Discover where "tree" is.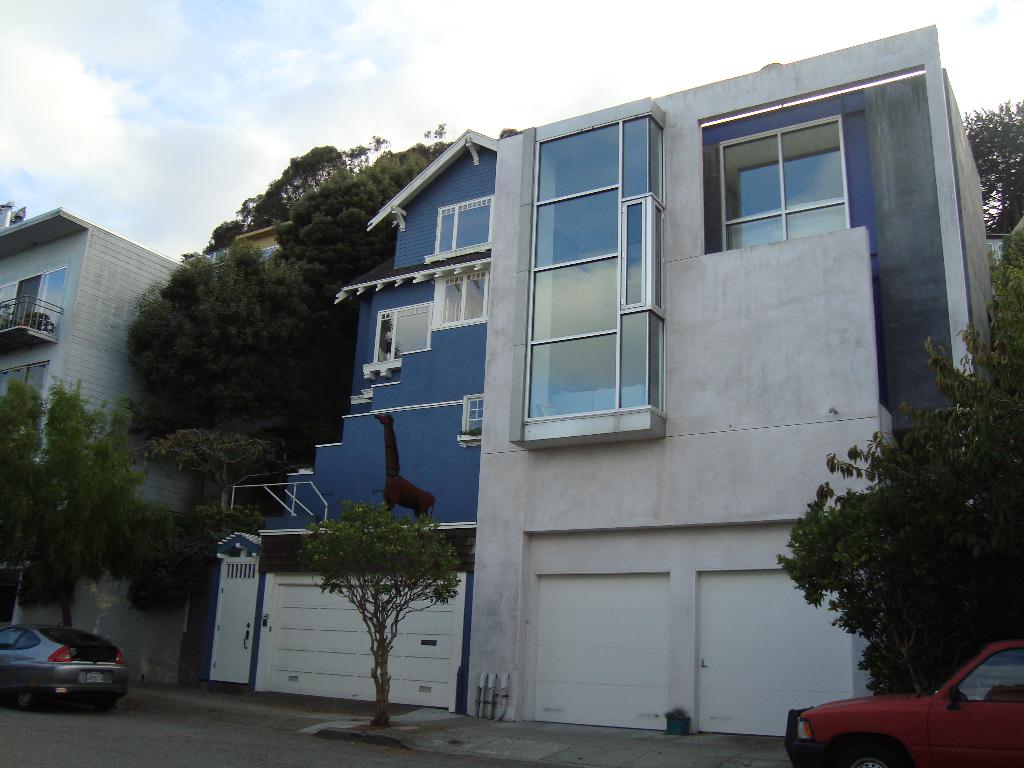
Discovered at crop(956, 98, 1023, 237).
